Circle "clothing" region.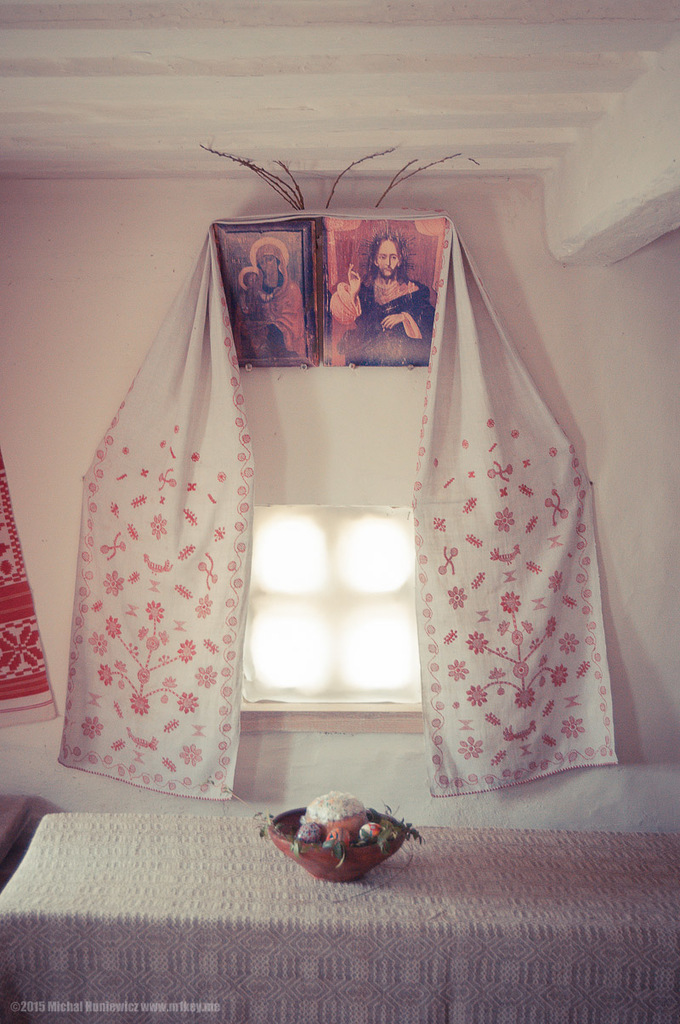
Region: detection(0, 433, 76, 719).
